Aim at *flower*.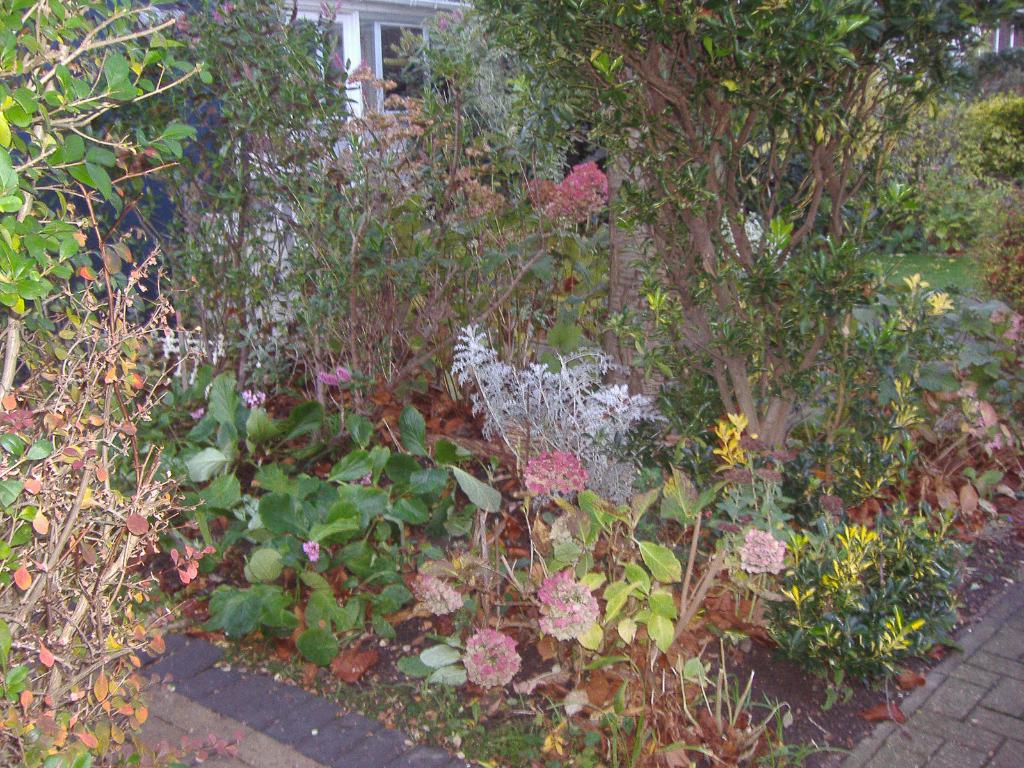
Aimed at pyautogui.locateOnScreen(399, 553, 488, 607).
